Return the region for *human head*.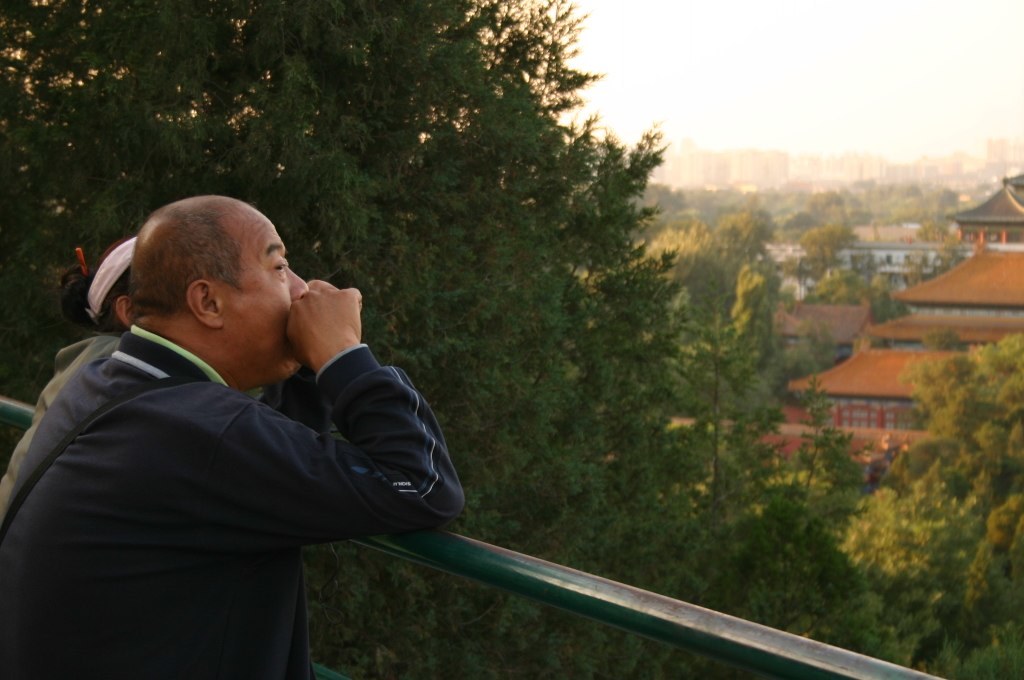
85 234 138 329.
